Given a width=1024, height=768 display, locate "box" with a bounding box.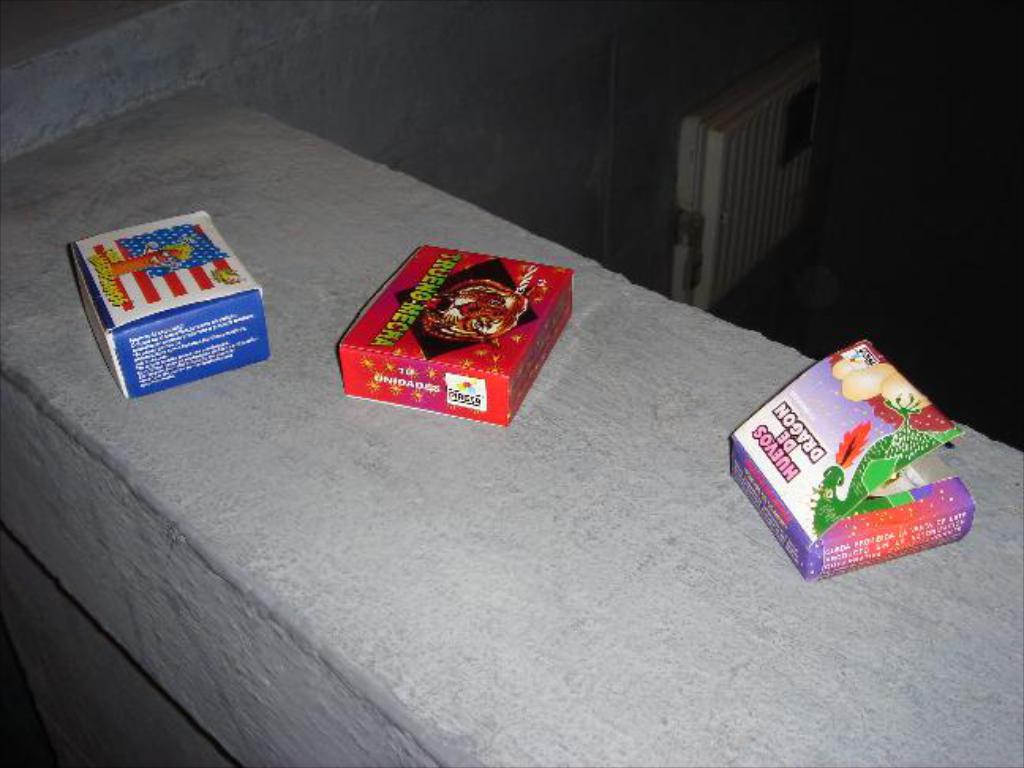
Located: box=[329, 242, 574, 431].
